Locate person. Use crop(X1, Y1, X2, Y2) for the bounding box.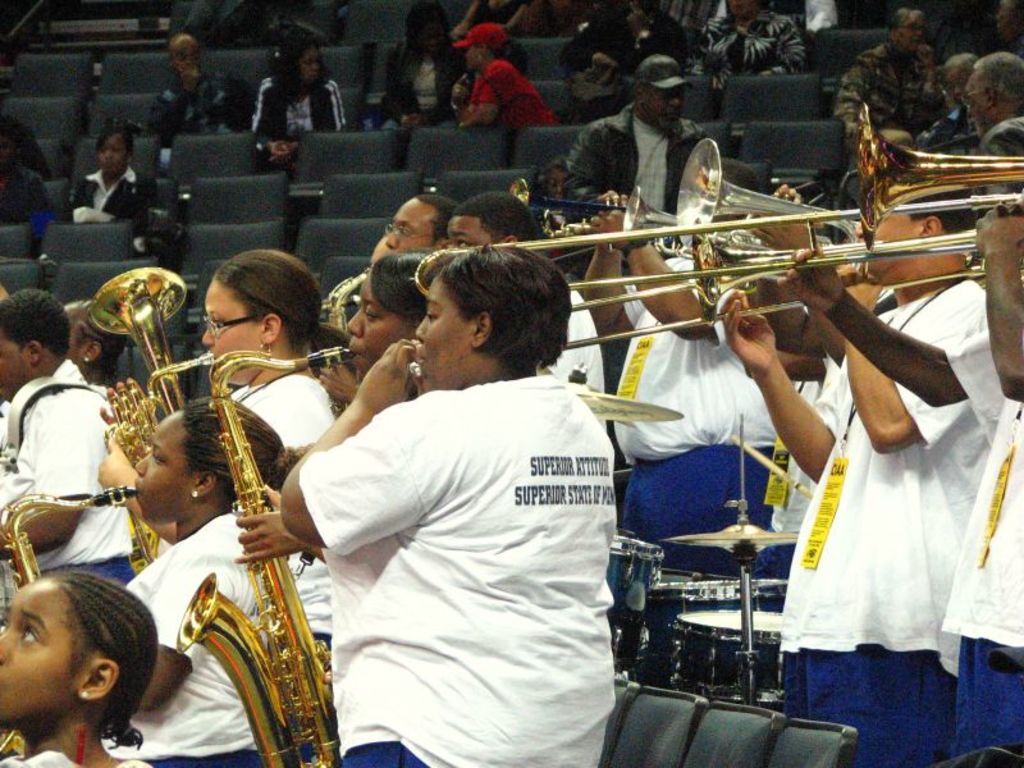
crop(608, 154, 795, 570).
